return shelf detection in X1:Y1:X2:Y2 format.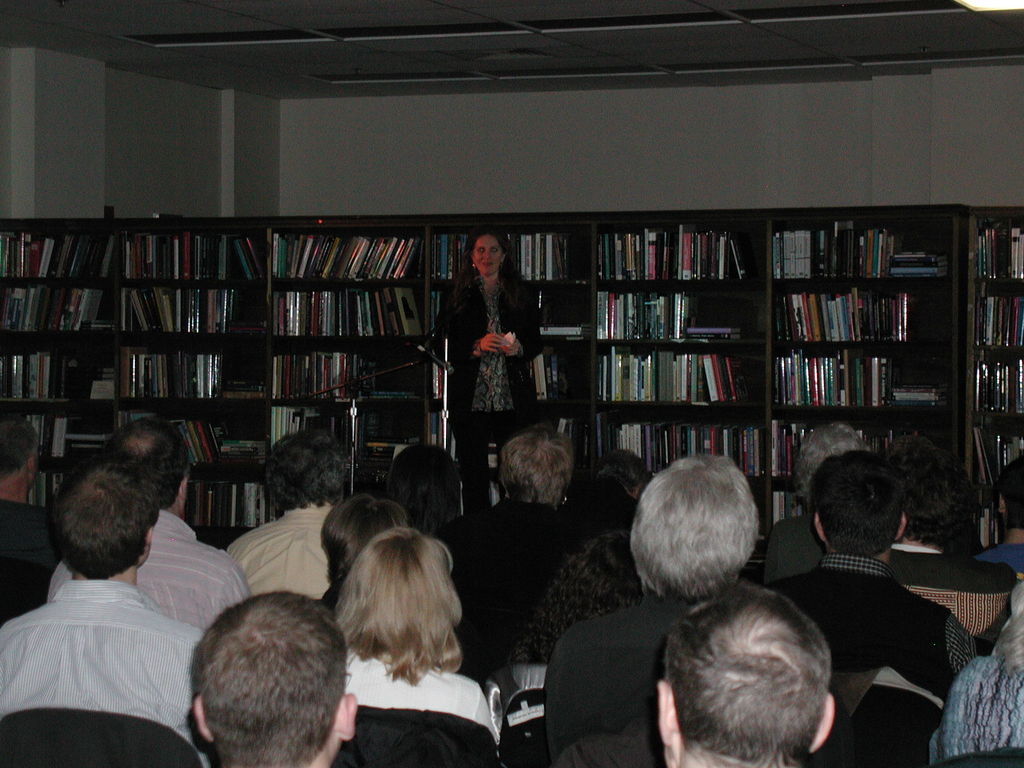
0:397:125:468.
